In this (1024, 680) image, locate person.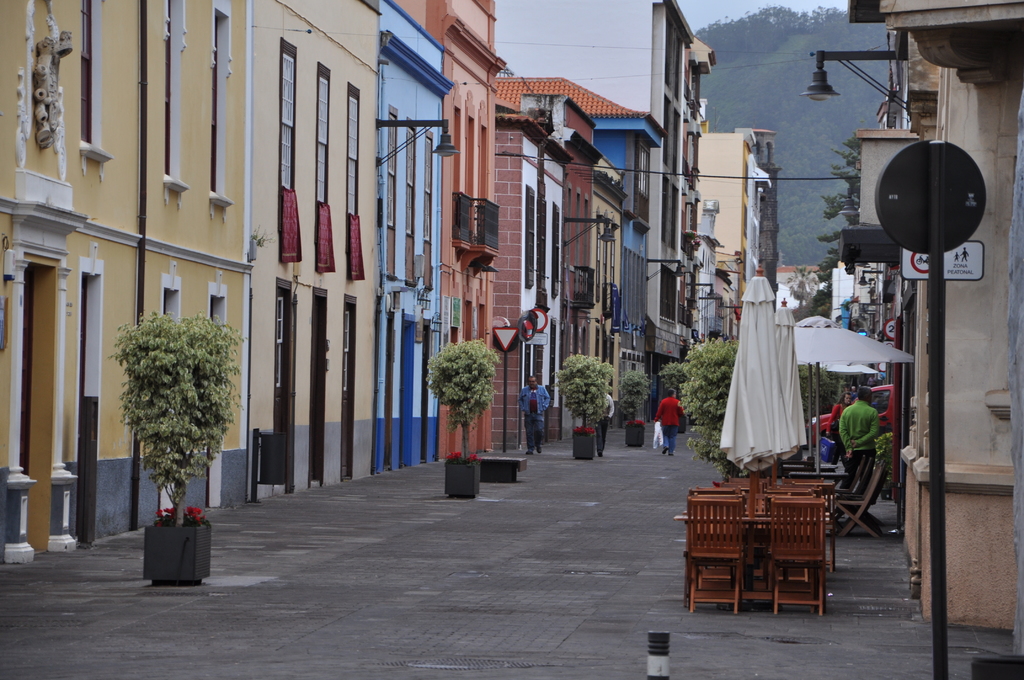
Bounding box: bbox=[824, 394, 861, 445].
